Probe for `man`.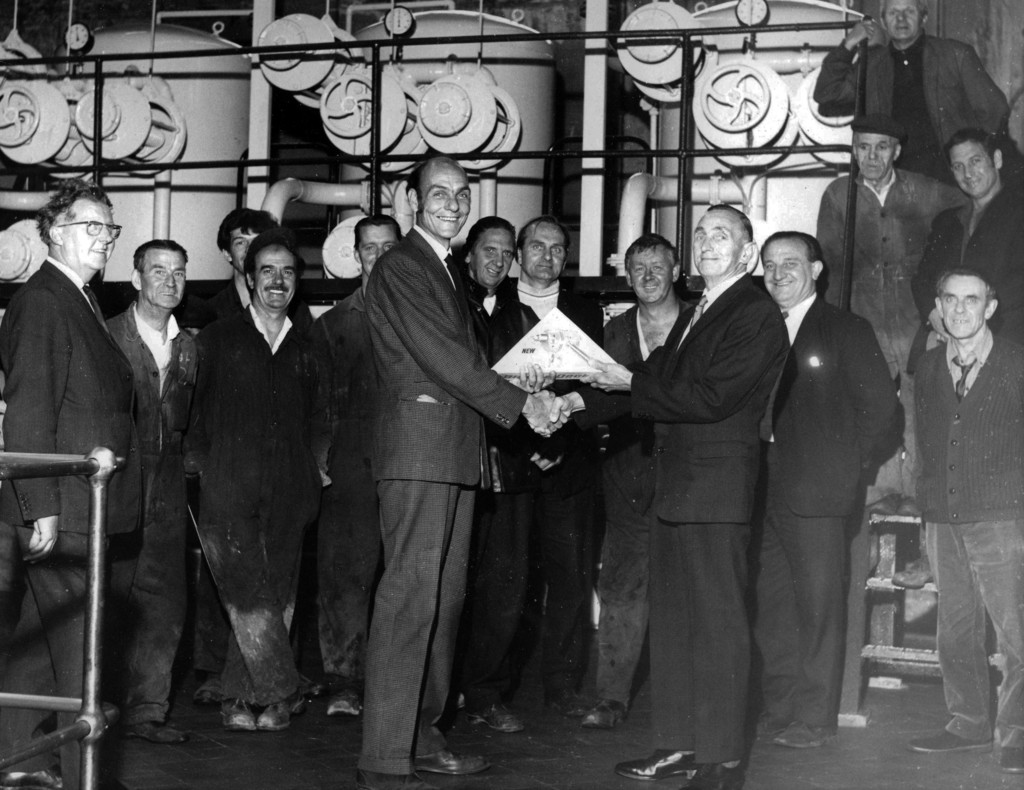
Probe result: 319, 211, 412, 716.
